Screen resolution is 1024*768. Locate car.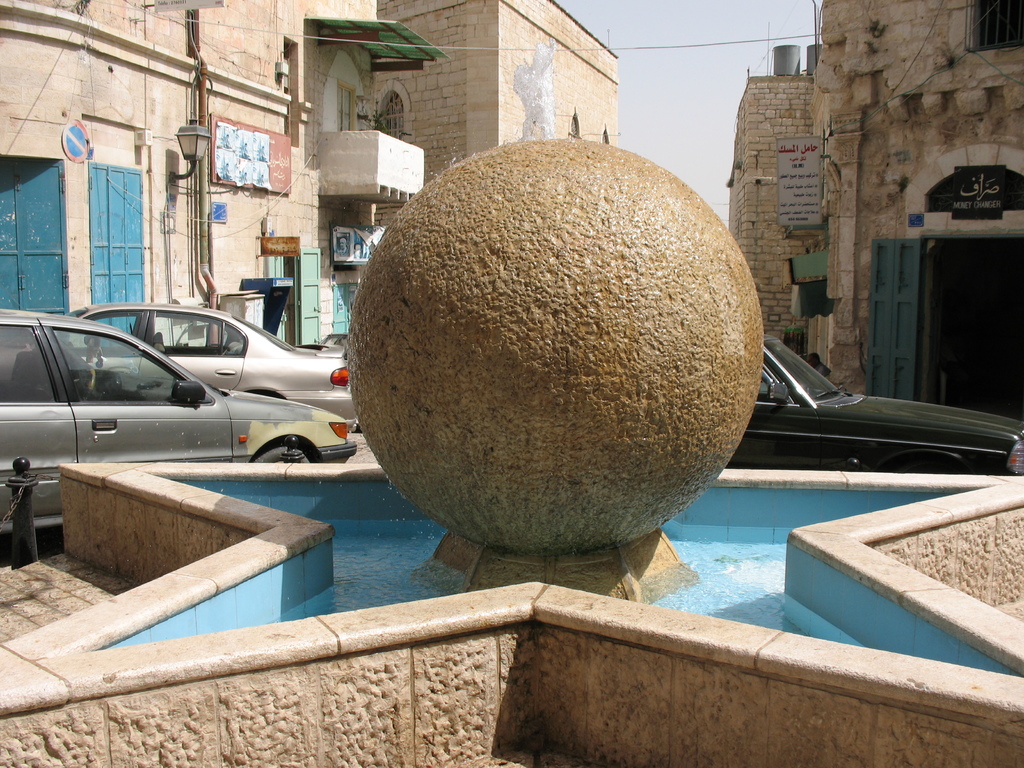
pyautogui.locateOnScreen(723, 328, 1023, 478).
